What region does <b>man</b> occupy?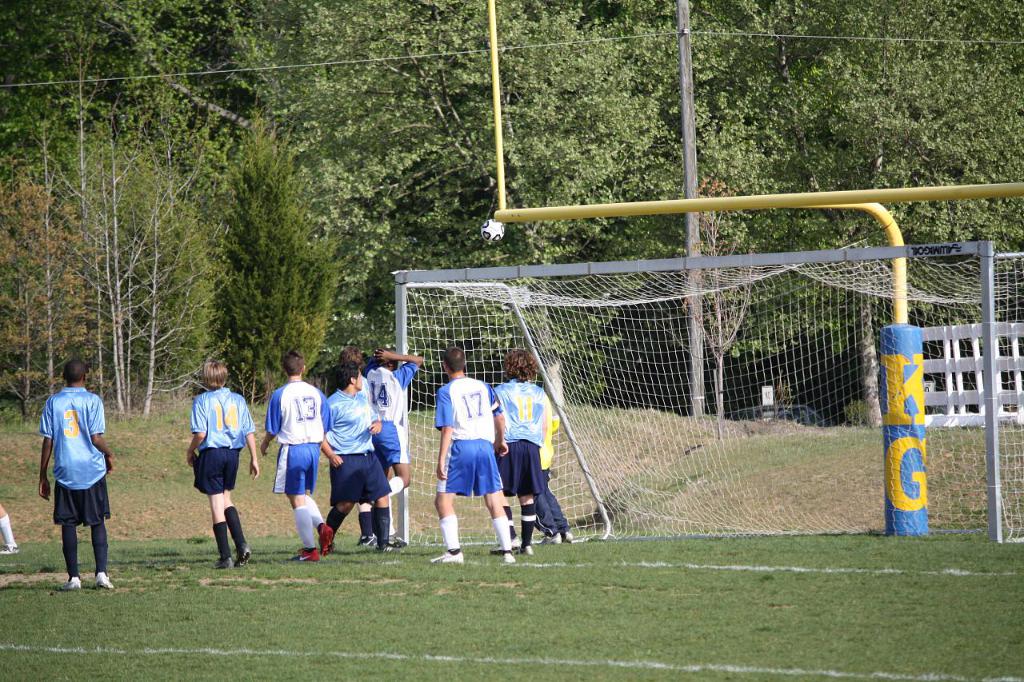
490 350 548 555.
